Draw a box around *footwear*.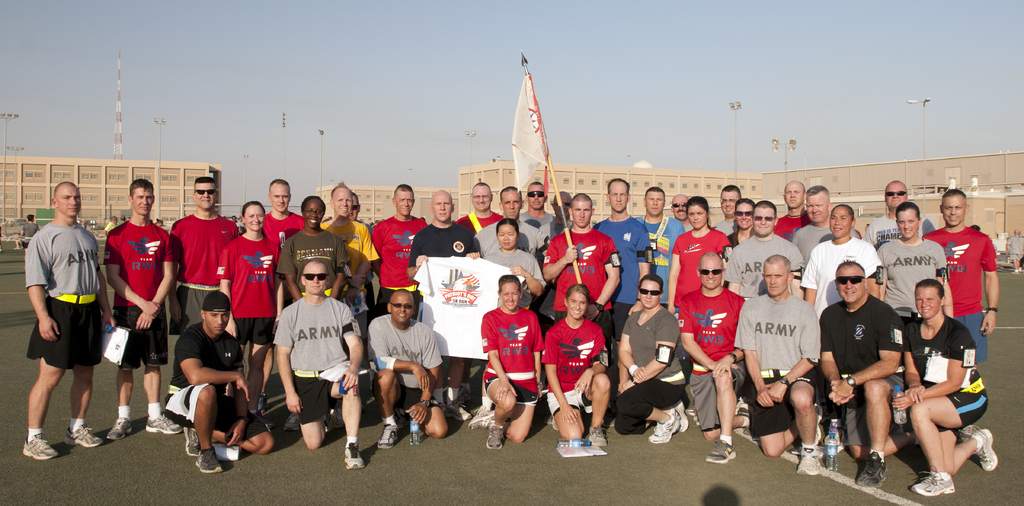
box=[348, 440, 365, 468].
